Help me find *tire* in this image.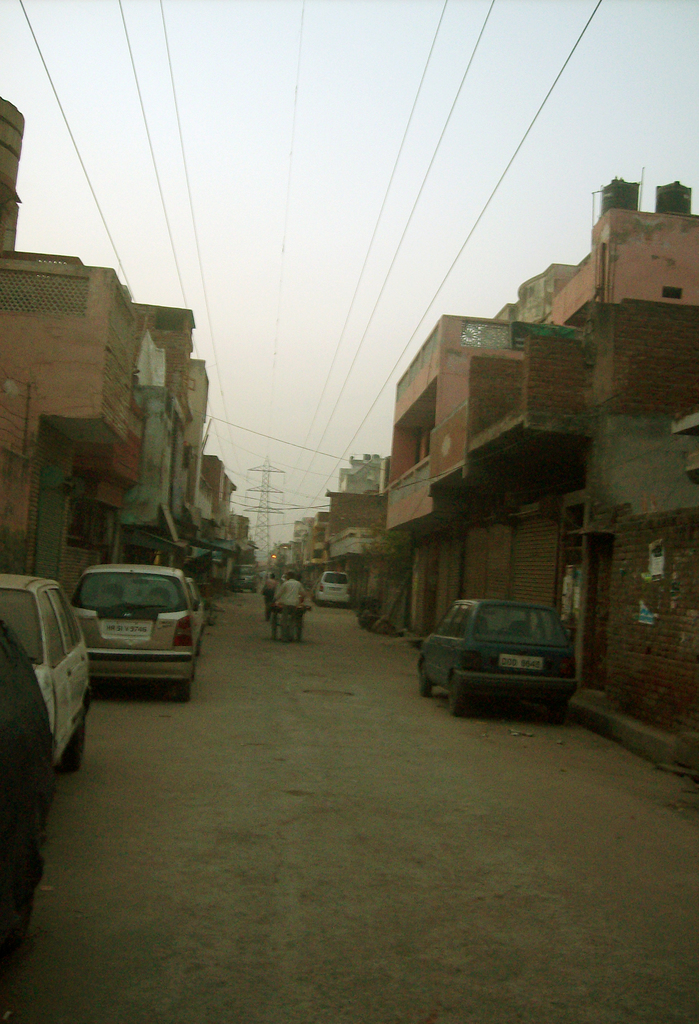
Found it: box=[64, 700, 86, 770].
